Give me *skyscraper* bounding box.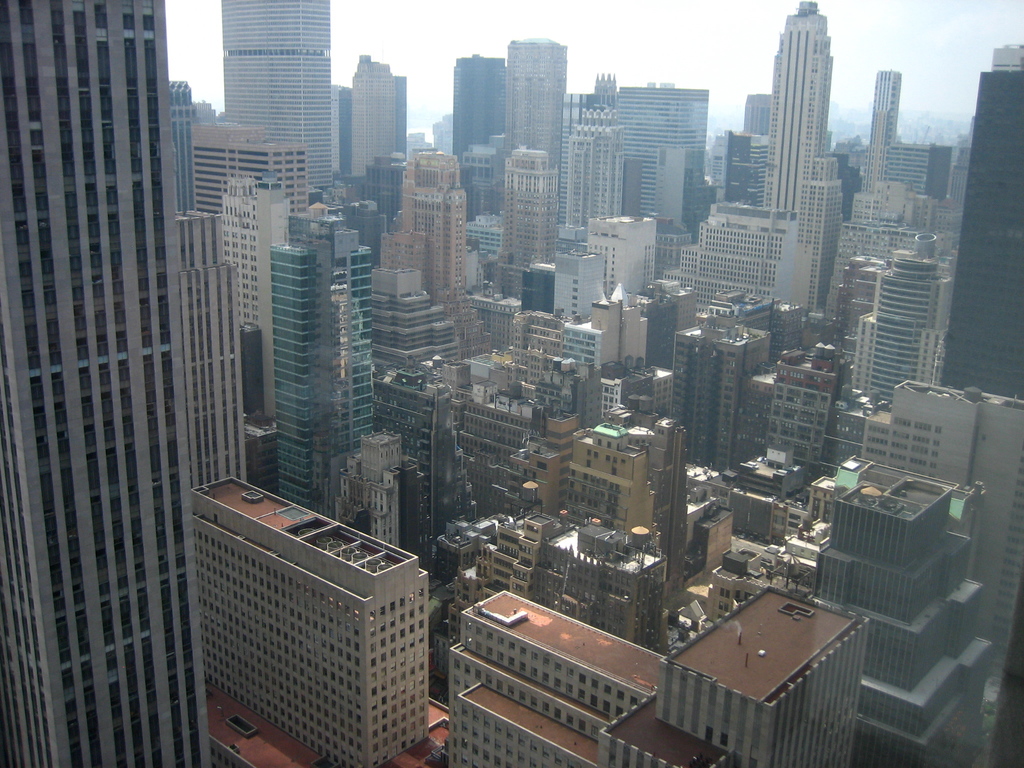
rect(861, 63, 904, 190).
